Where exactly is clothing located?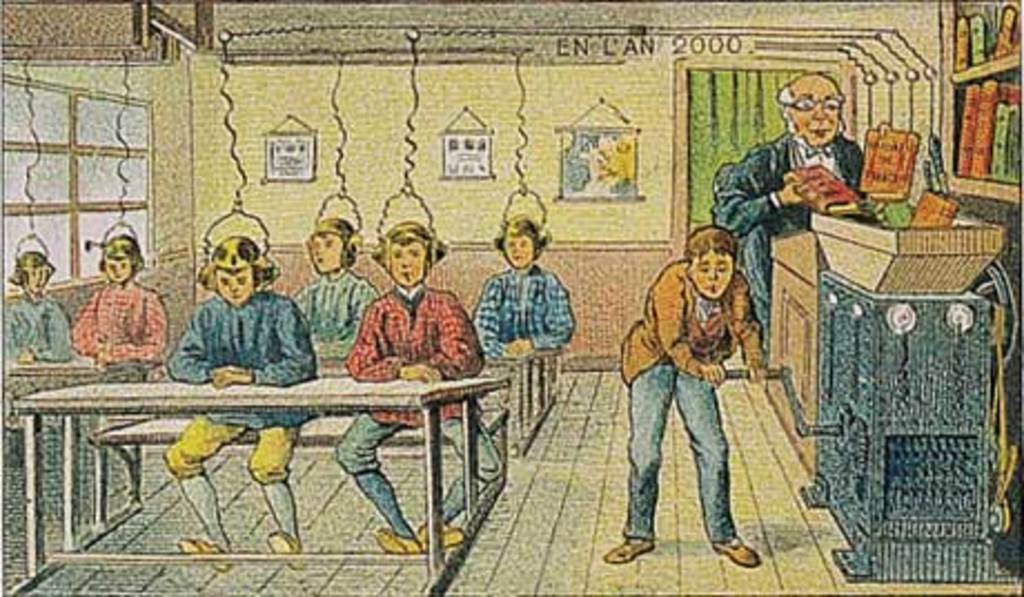
Its bounding box is region(712, 131, 870, 327).
